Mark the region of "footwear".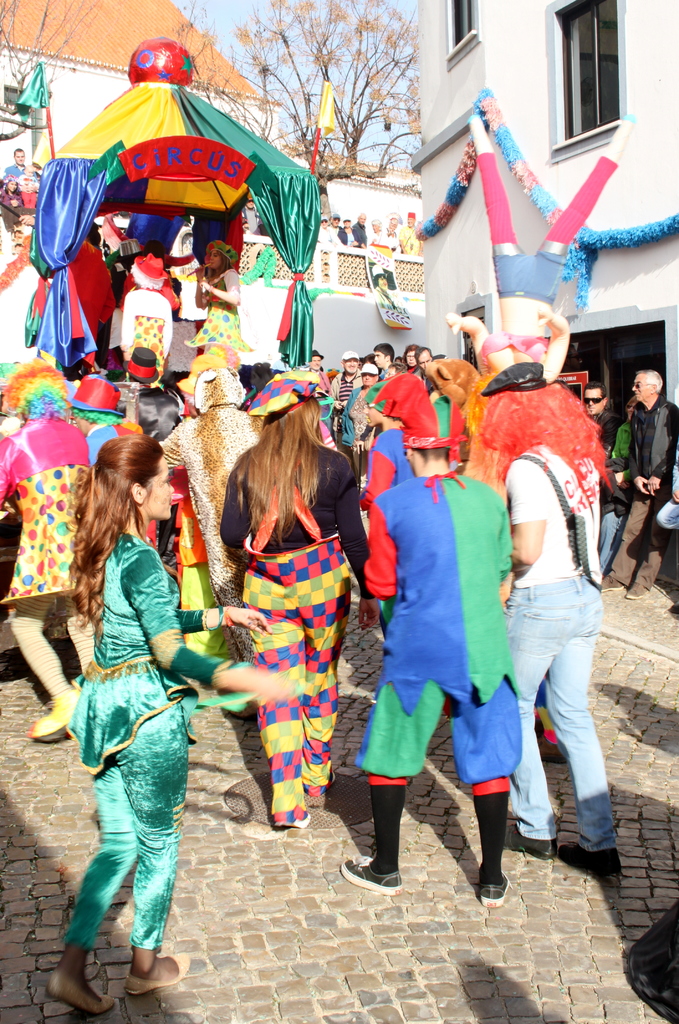
Region: box(500, 821, 559, 861).
